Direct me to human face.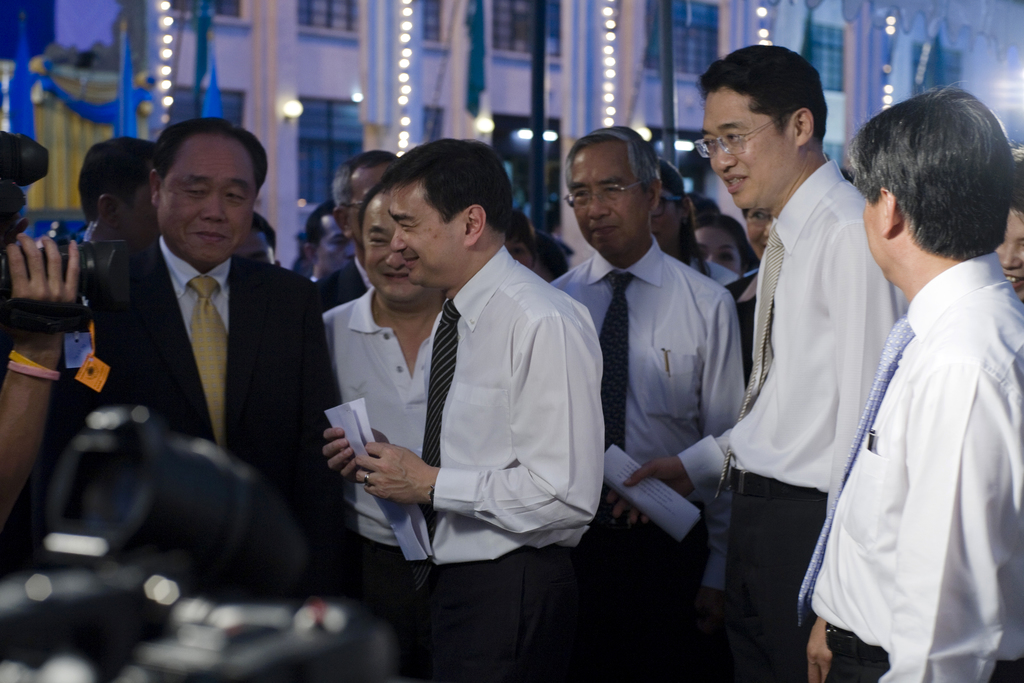
Direction: box(358, 188, 428, 298).
